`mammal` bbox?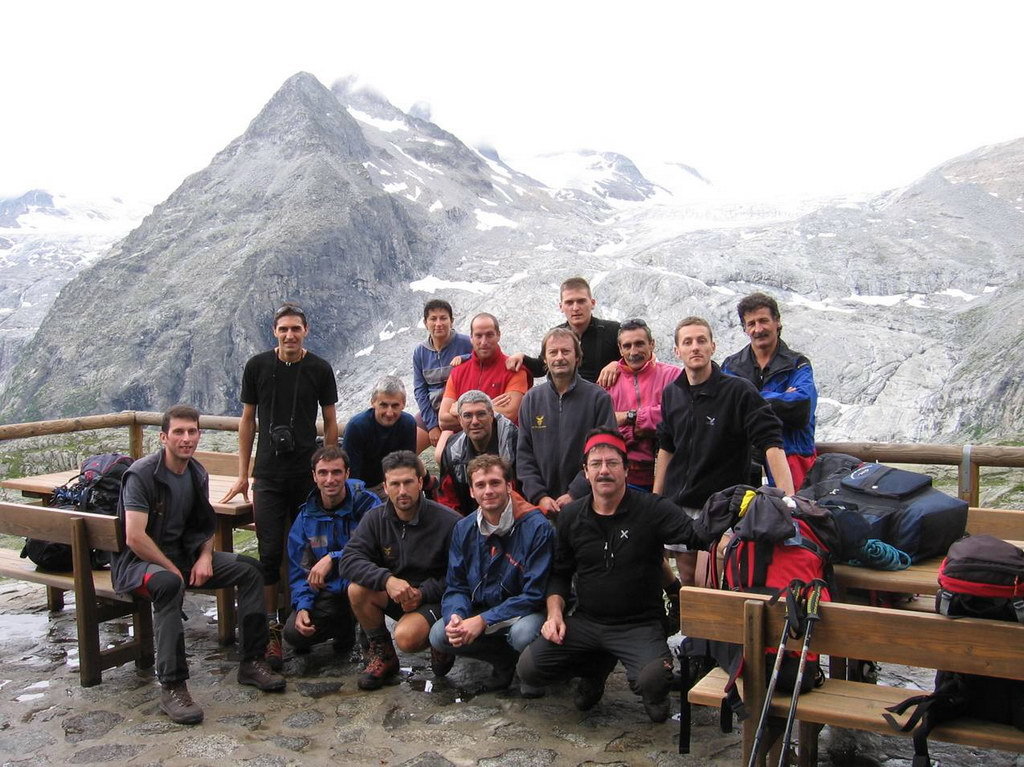
724, 293, 818, 491
